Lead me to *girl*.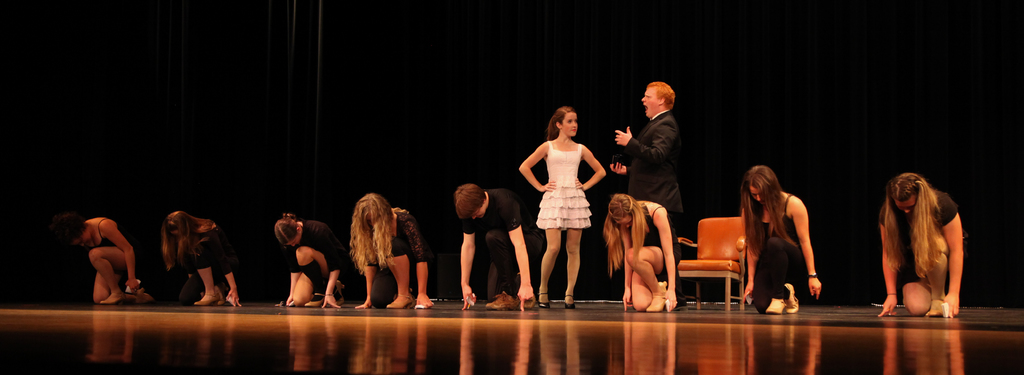
Lead to (517, 108, 605, 312).
